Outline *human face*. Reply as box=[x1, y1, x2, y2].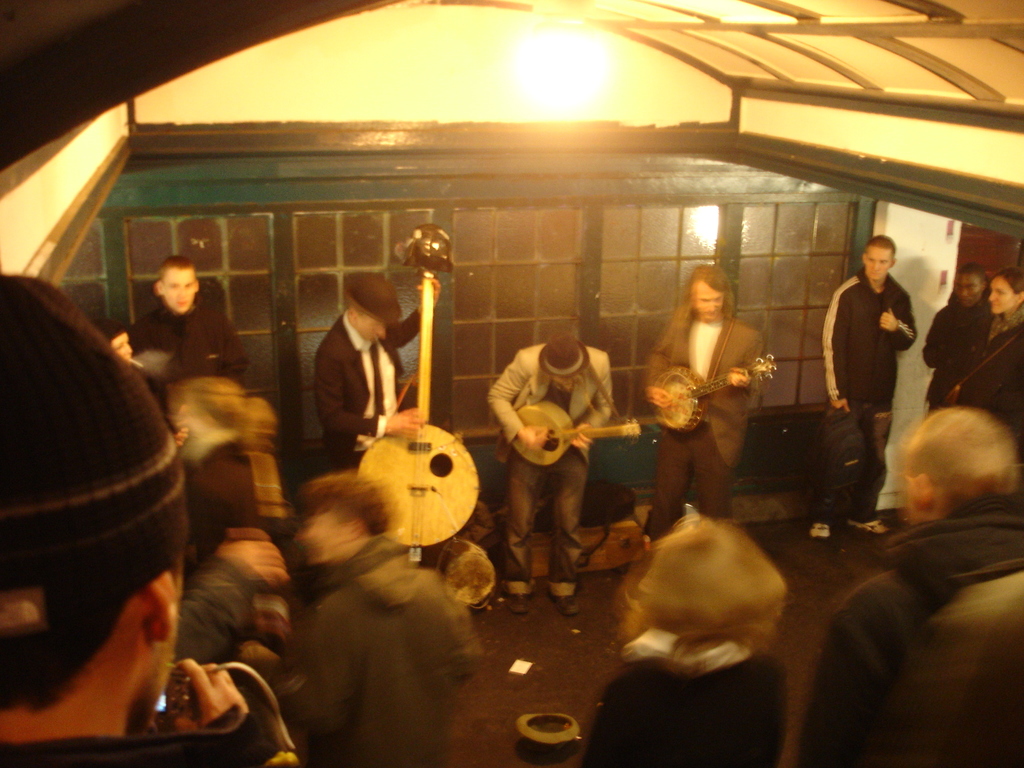
box=[987, 279, 1021, 309].
